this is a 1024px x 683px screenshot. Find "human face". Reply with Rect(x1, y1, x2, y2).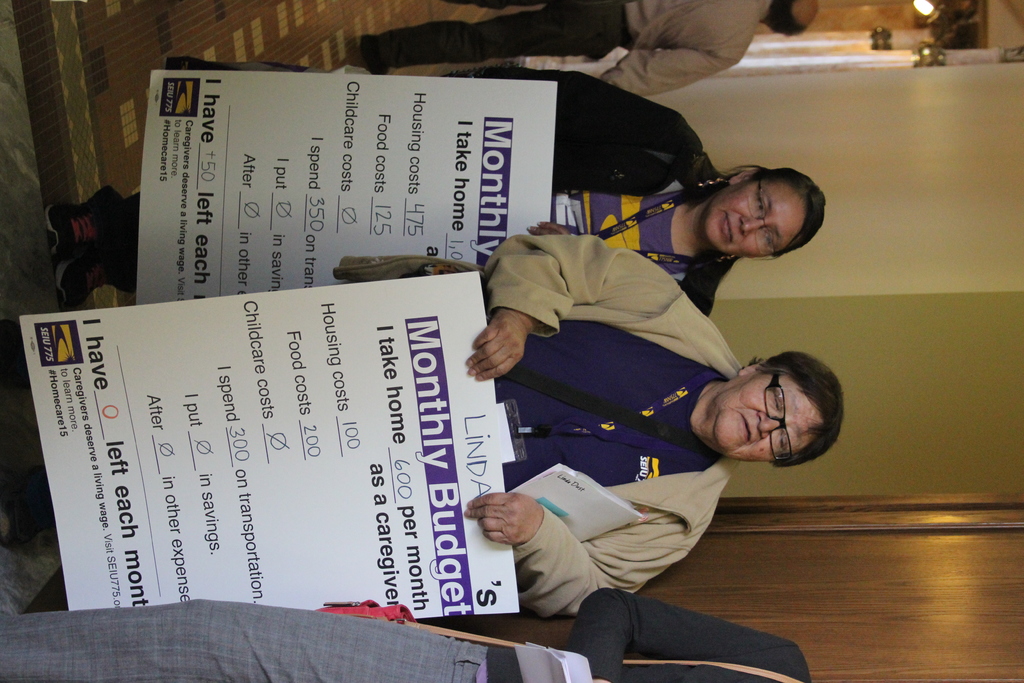
Rect(697, 156, 828, 253).
